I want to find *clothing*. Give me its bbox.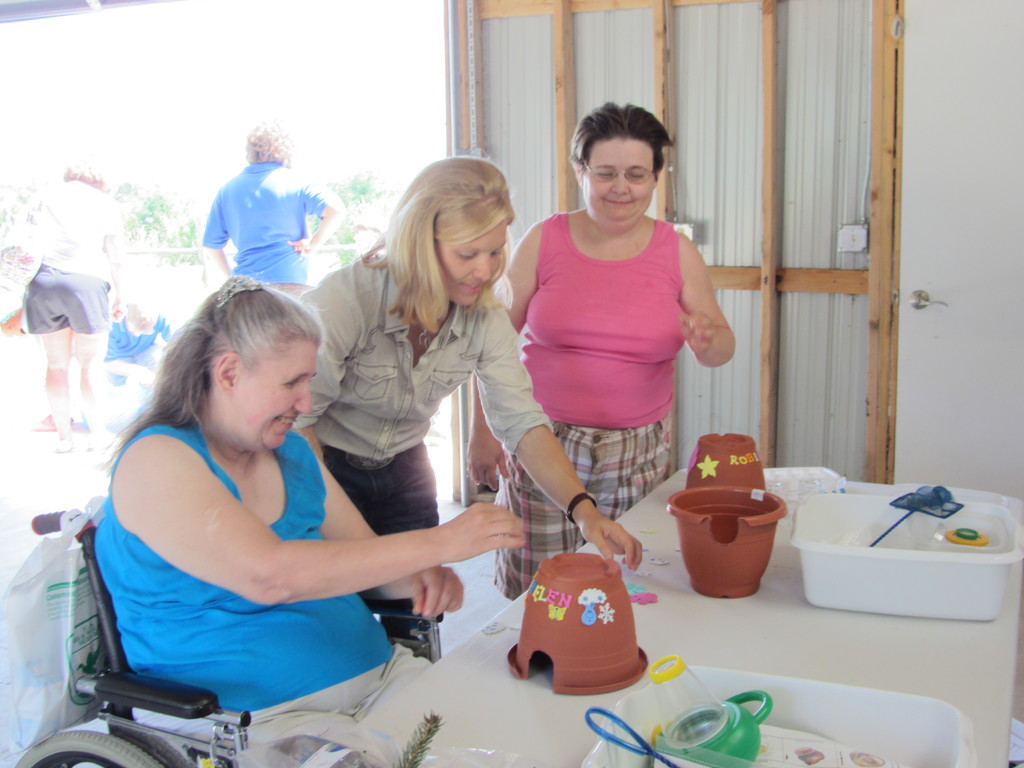
bbox=[92, 425, 428, 767].
